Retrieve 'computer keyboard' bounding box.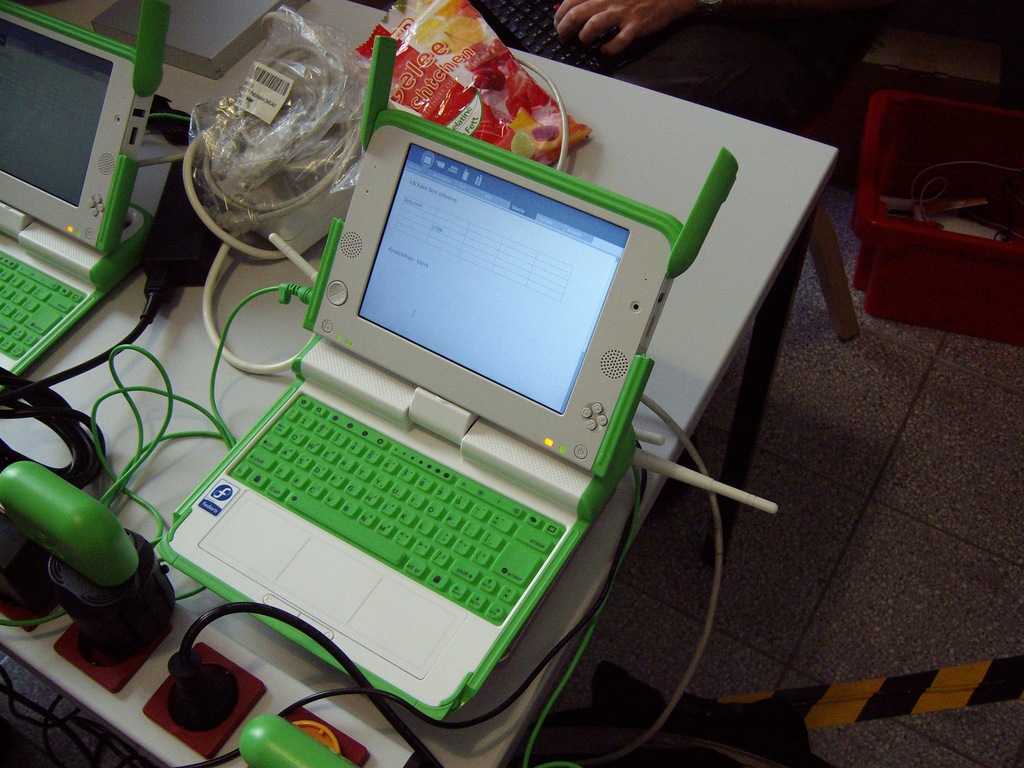
Bounding box: bbox(227, 392, 568, 627).
